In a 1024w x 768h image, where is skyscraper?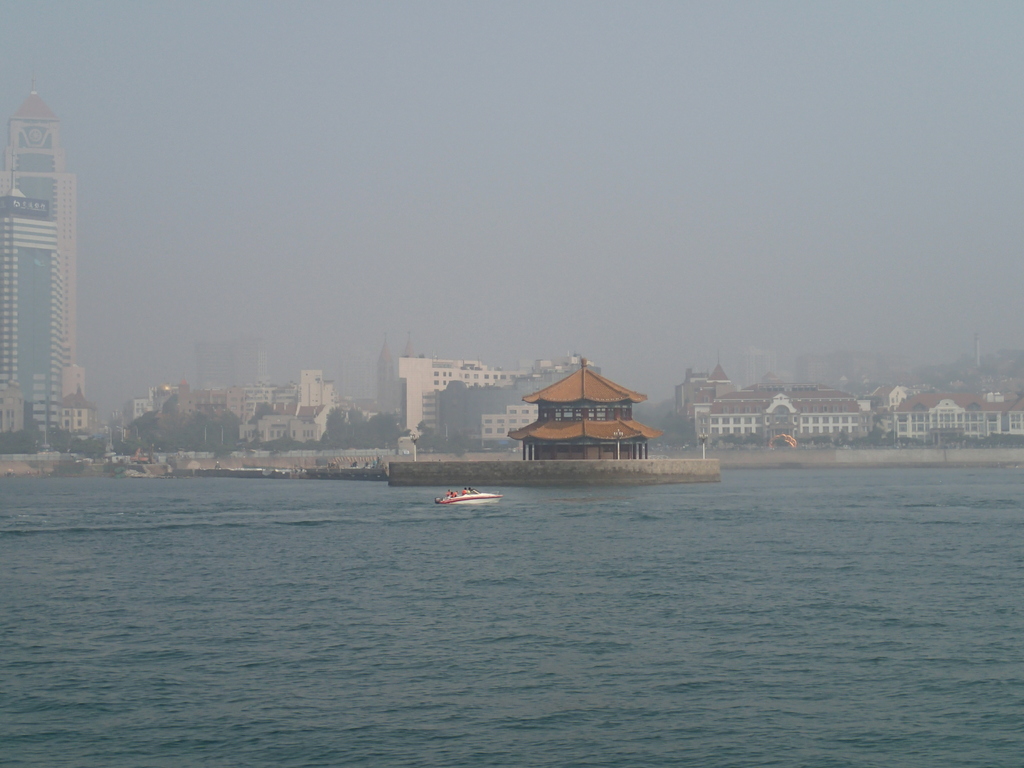
<region>0, 77, 89, 391</region>.
